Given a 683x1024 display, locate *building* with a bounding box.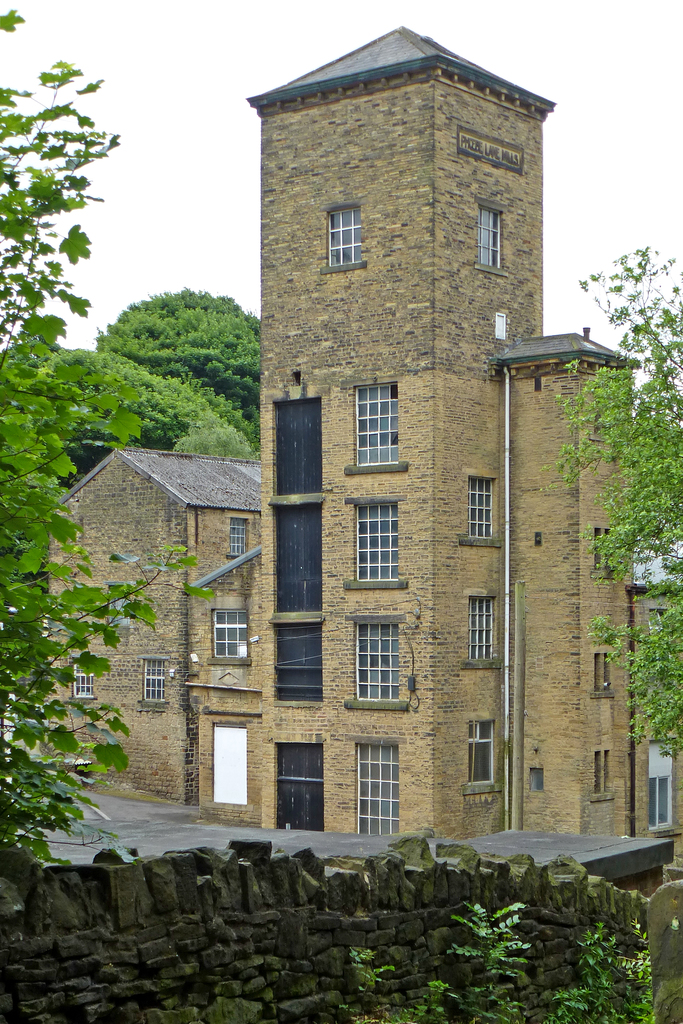
Located: 48 20 680 879.
